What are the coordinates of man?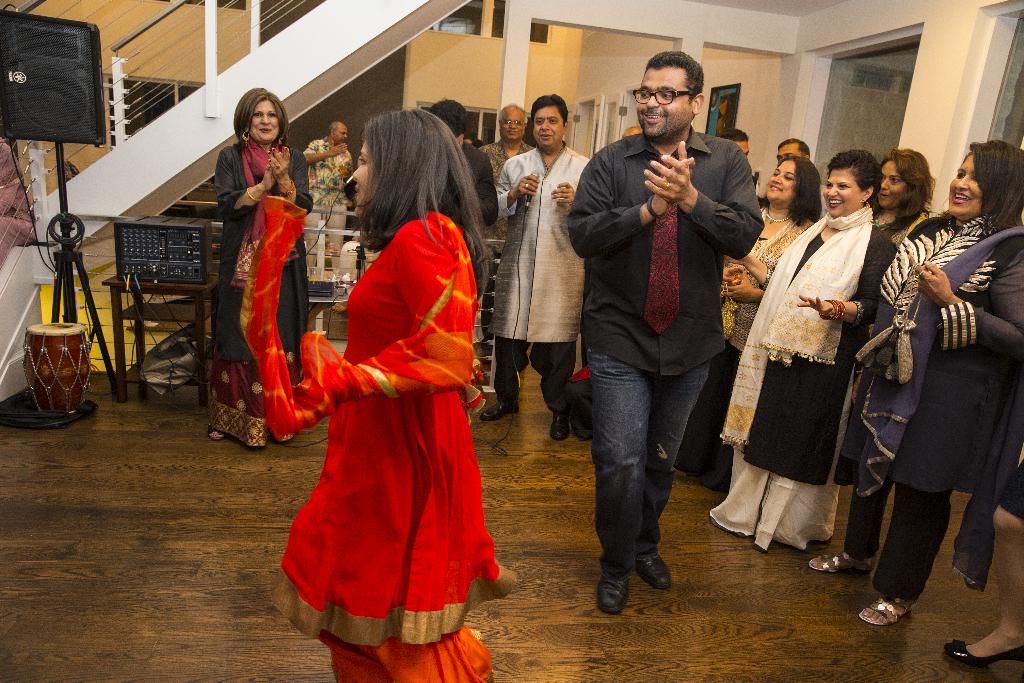
region(481, 104, 536, 388).
